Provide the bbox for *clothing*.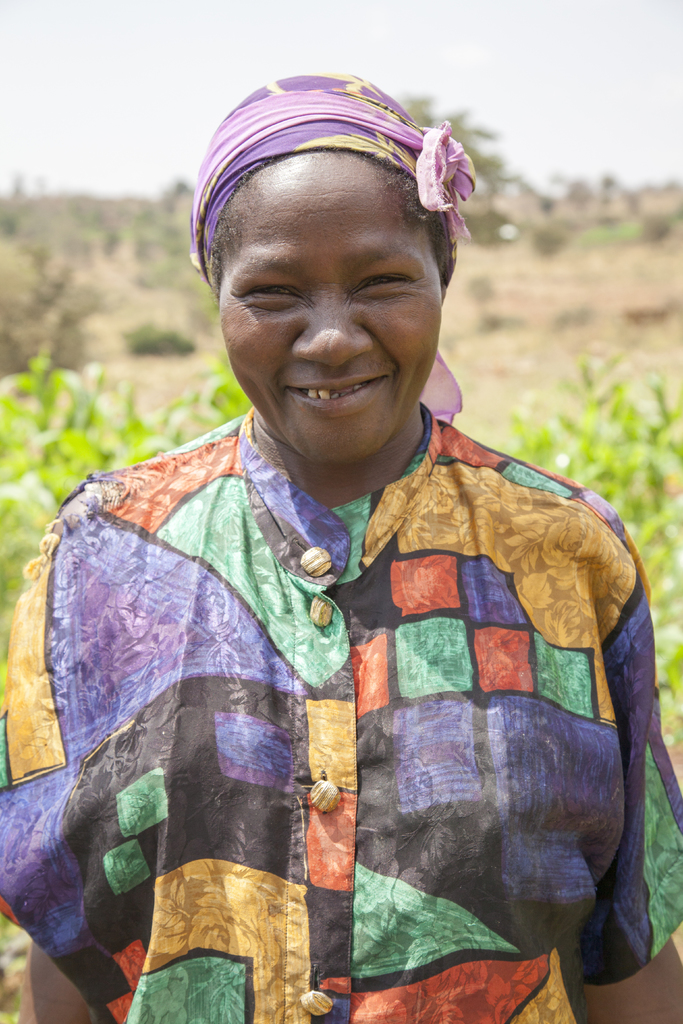
0, 392, 682, 1023.
